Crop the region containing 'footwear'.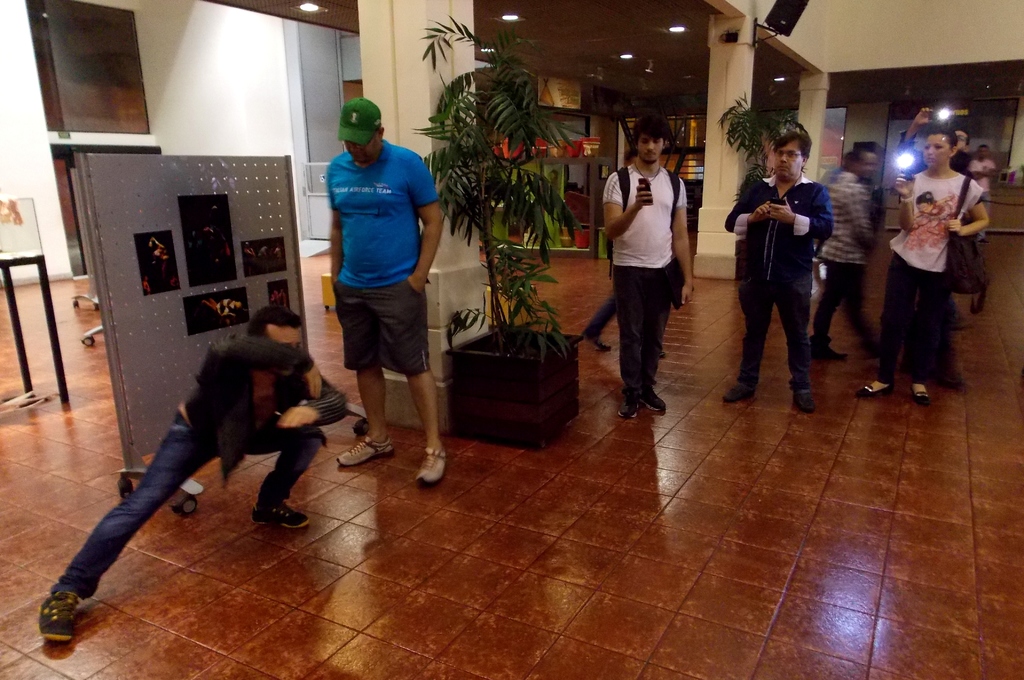
Crop region: crop(796, 383, 814, 412).
